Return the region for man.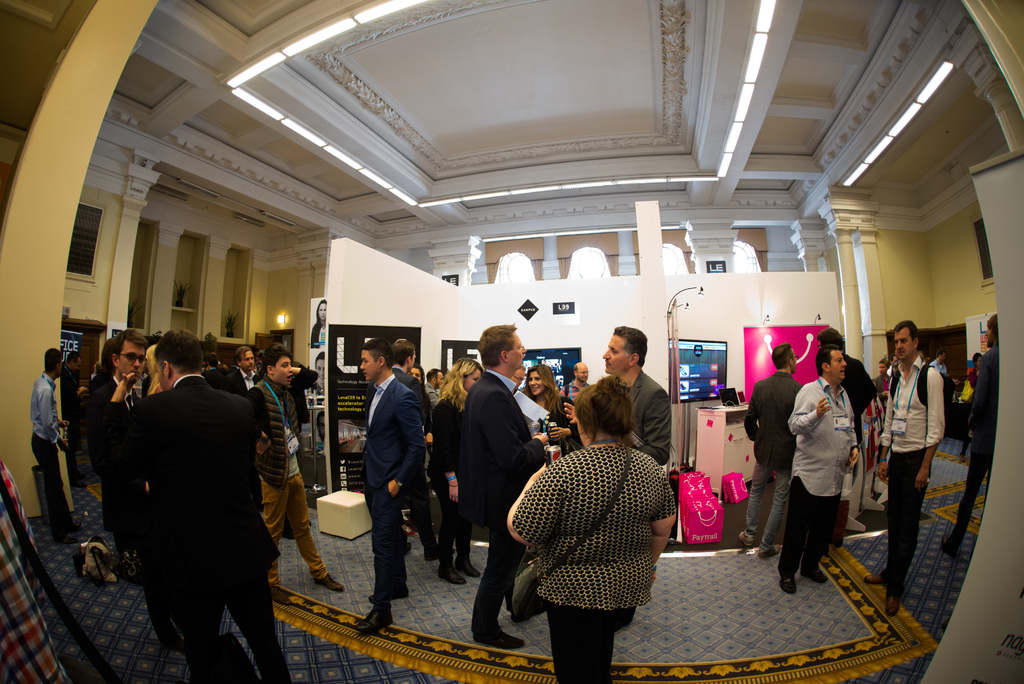
detection(356, 336, 428, 630).
